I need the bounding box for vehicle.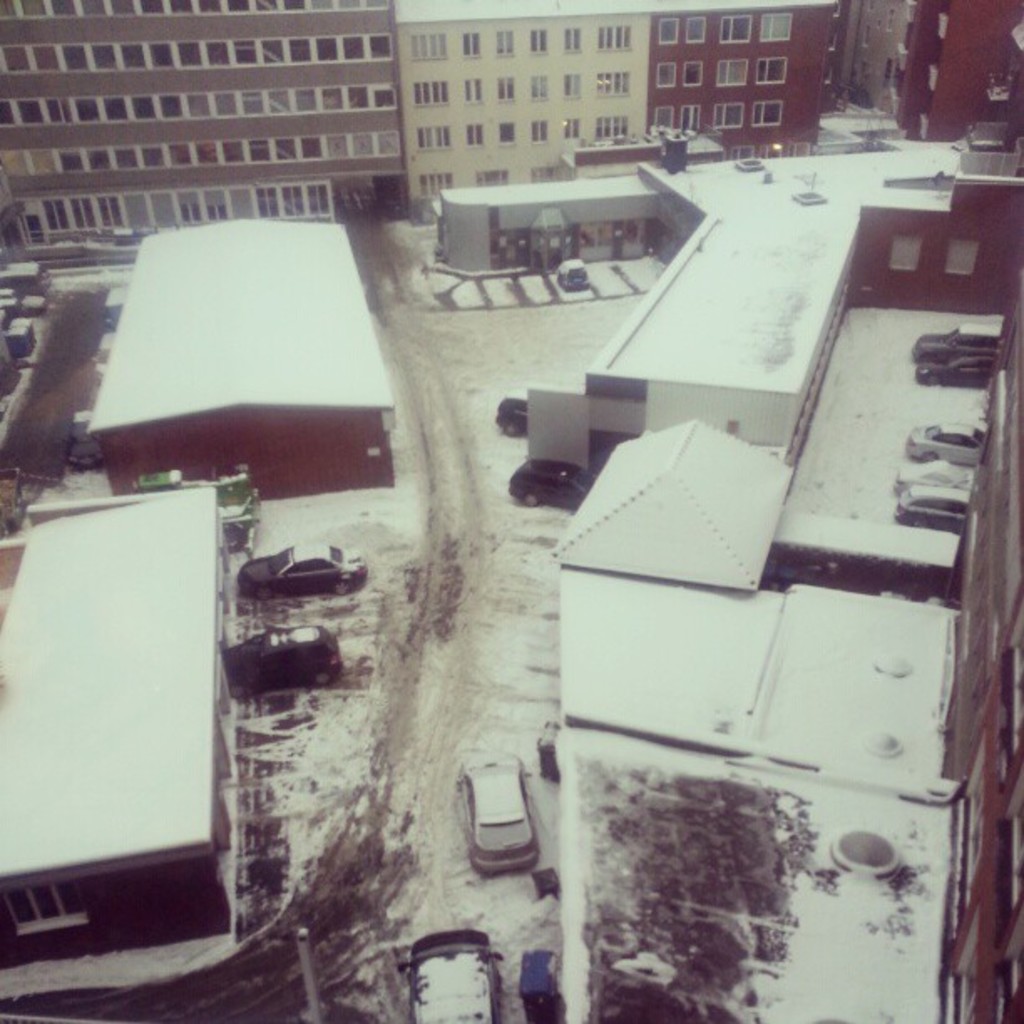
Here it is: 234/540/376/591.
